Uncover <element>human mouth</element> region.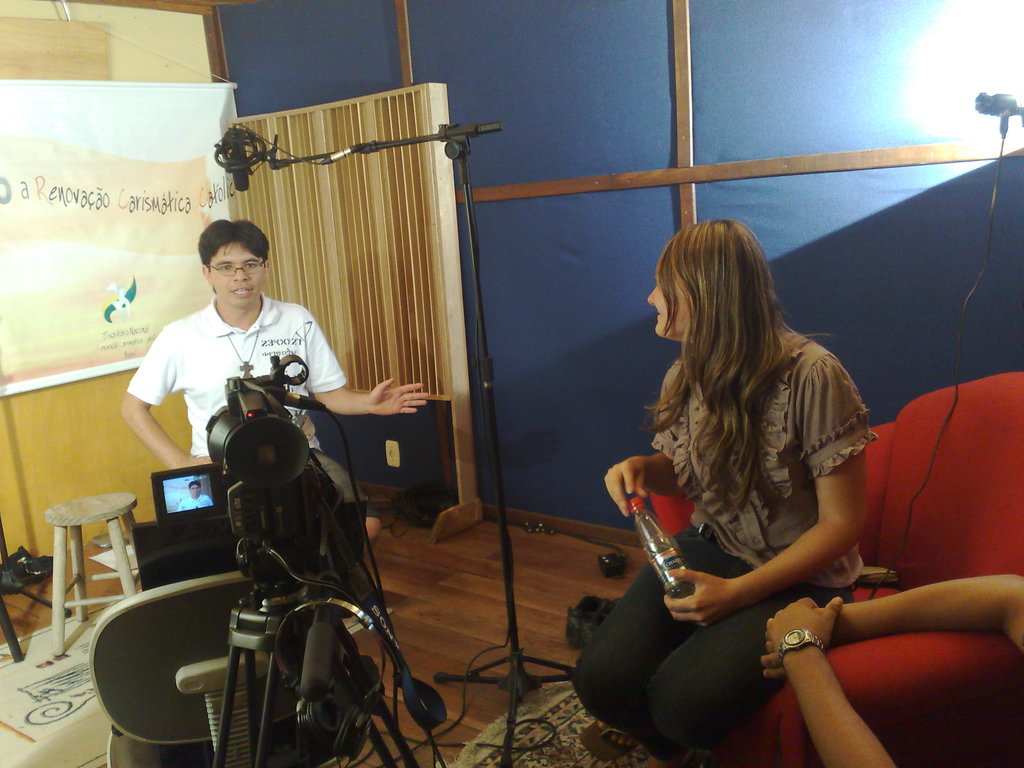
Uncovered: 228, 284, 255, 303.
